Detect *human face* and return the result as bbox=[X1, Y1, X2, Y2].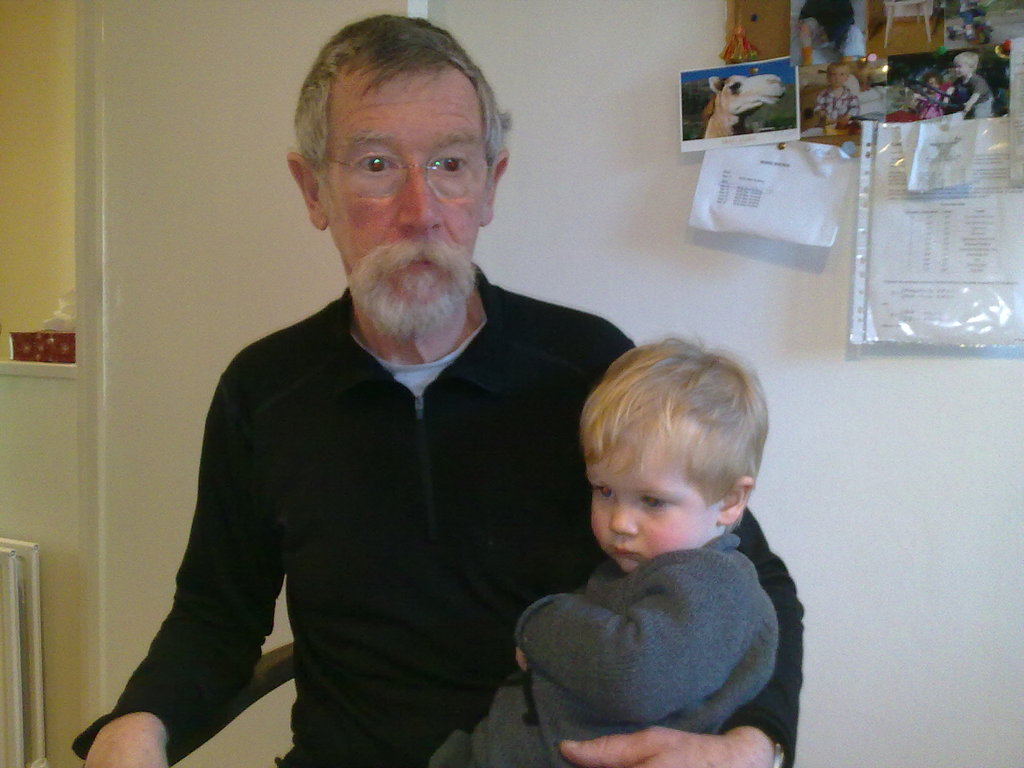
bbox=[586, 436, 718, 574].
